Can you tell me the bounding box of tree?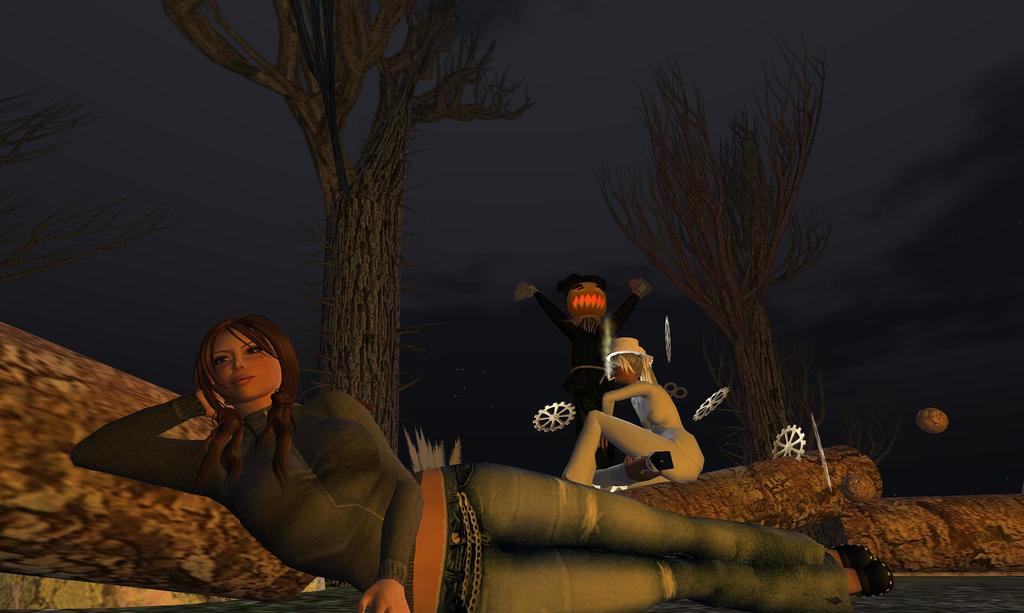
607, 34, 862, 457.
